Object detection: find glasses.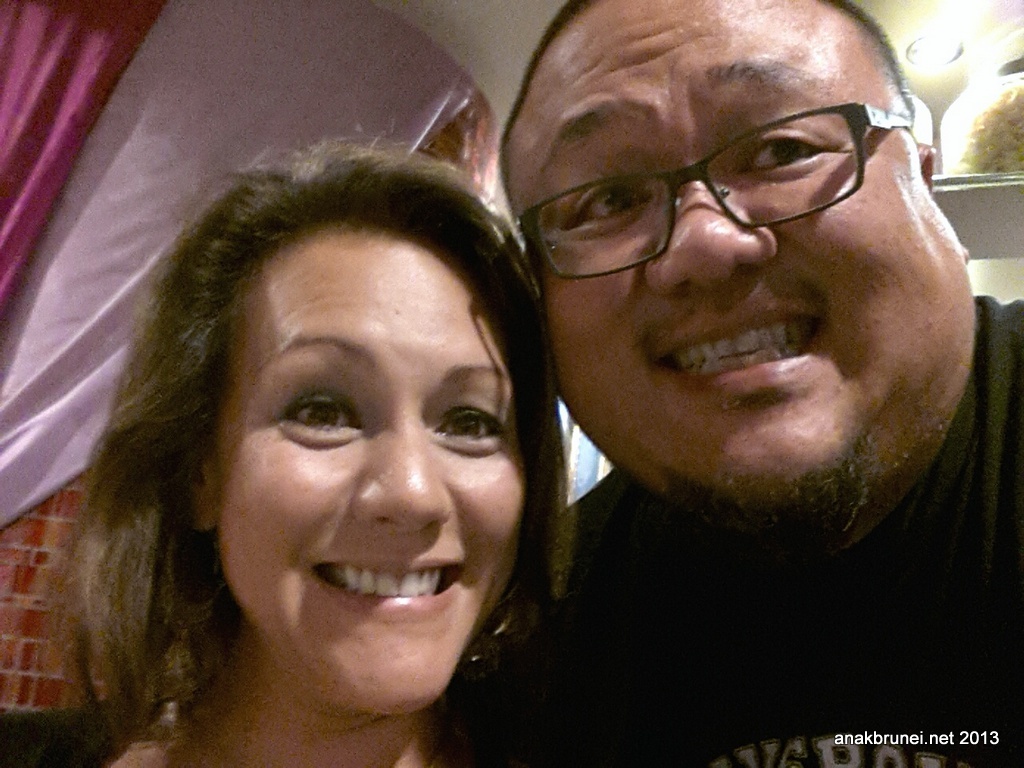
detection(509, 106, 872, 263).
